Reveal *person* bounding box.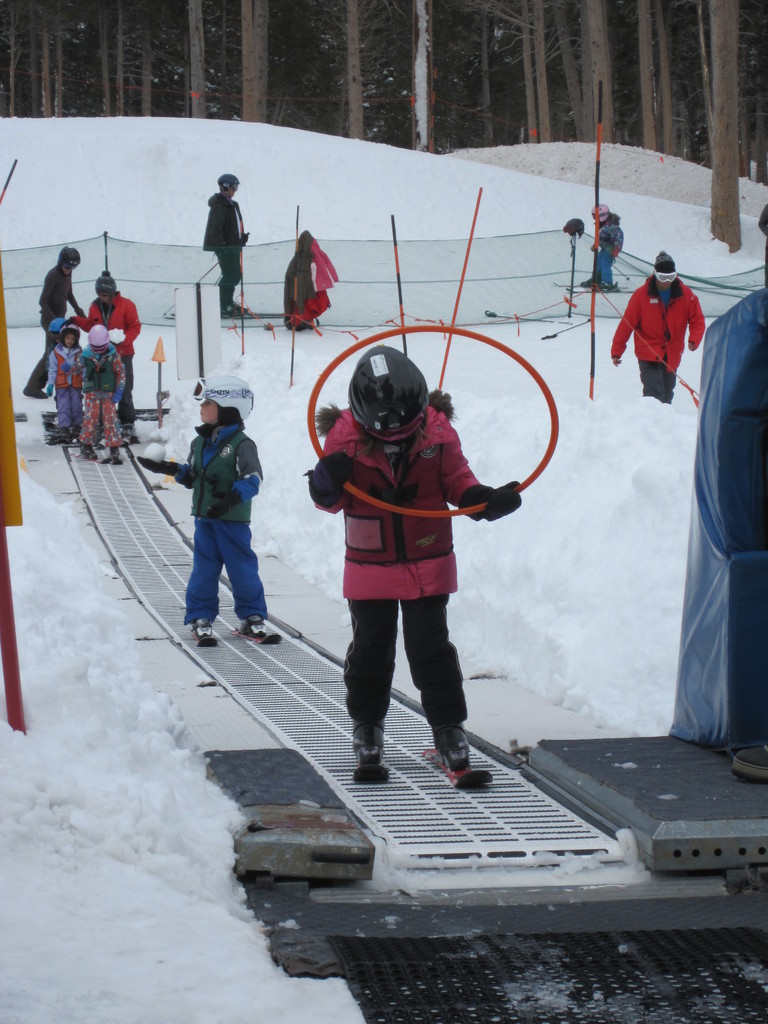
Revealed: box=[37, 325, 84, 440].
